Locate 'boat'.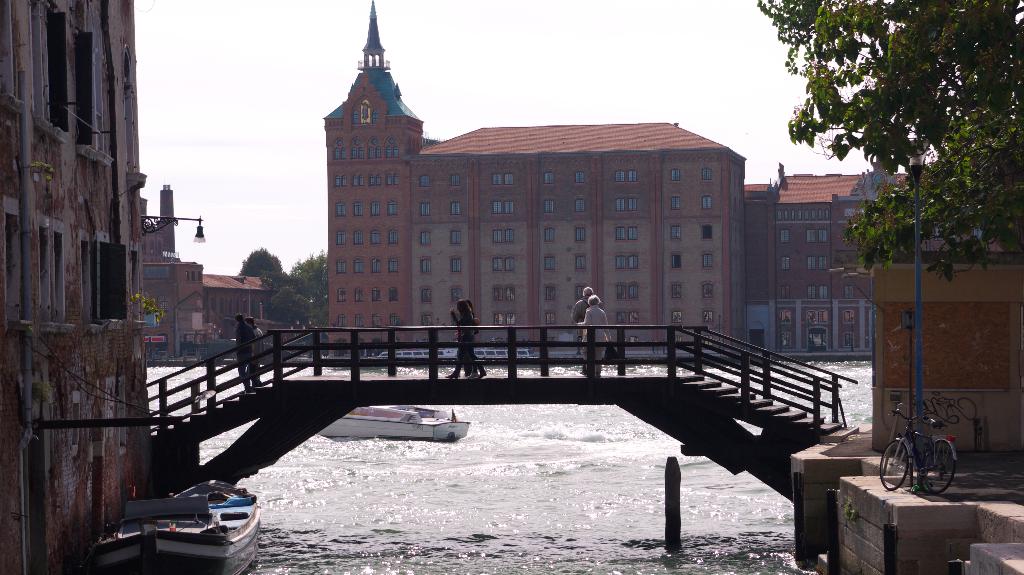
Bounding box: [left=155, top=462, right=262, bottom=574].
